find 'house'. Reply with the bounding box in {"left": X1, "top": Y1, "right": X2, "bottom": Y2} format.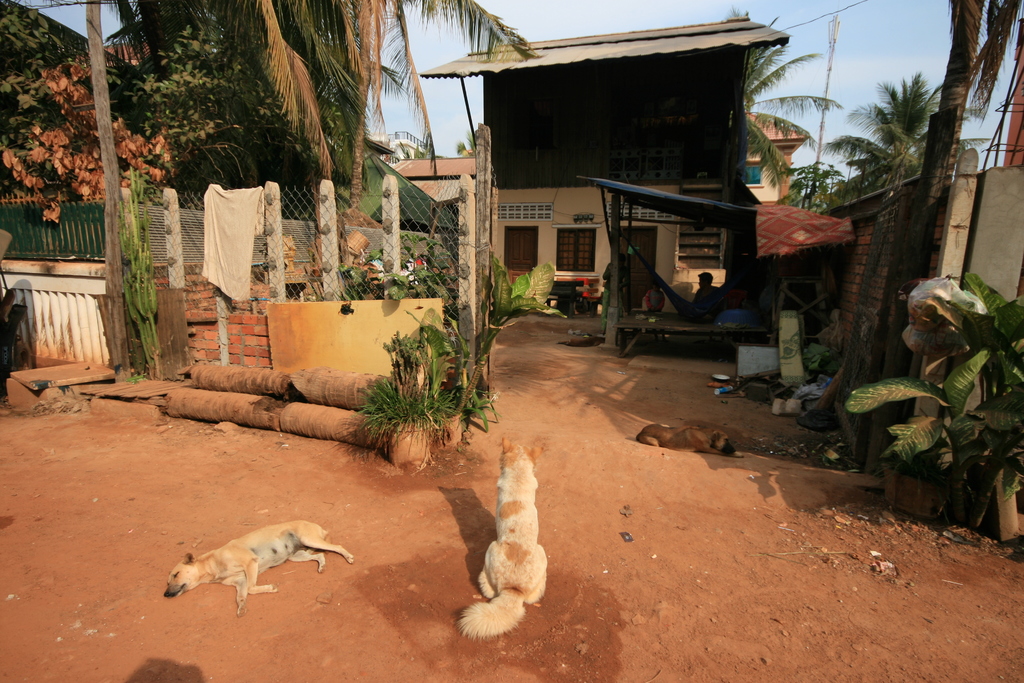
{"left": 381, "top": 126, "right": 435, "bottom": 168}.
